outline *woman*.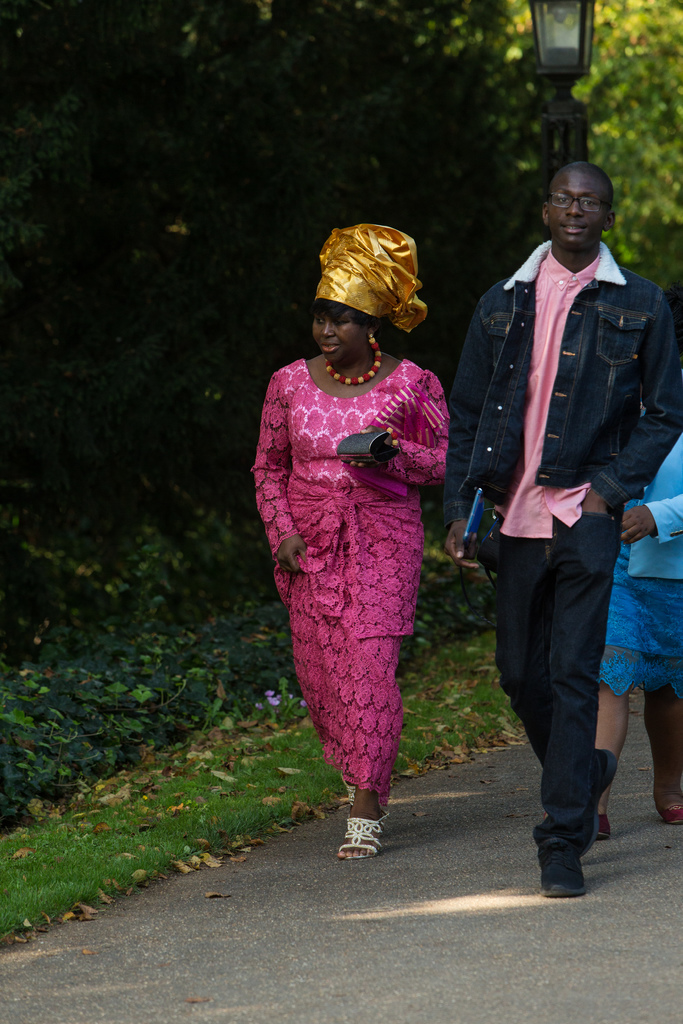
Outline: <bbox>267, 227, 449, 888</bbox>.
